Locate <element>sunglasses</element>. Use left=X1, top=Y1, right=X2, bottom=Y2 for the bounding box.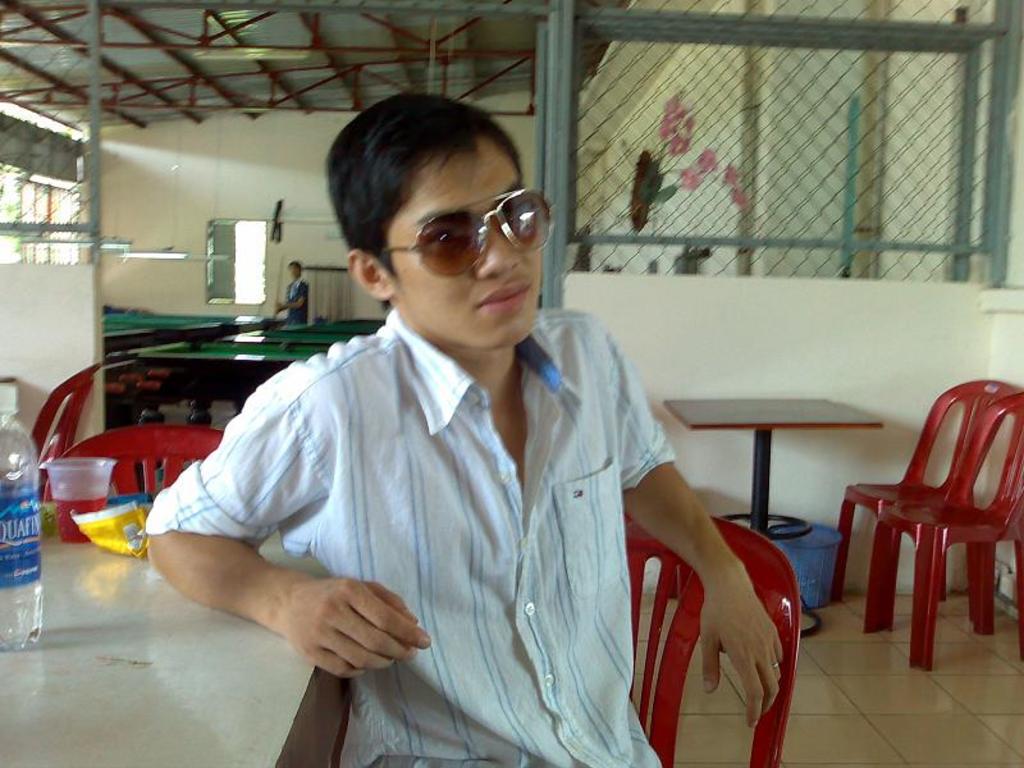
left=380, top=188, right=556, bottom=270.
